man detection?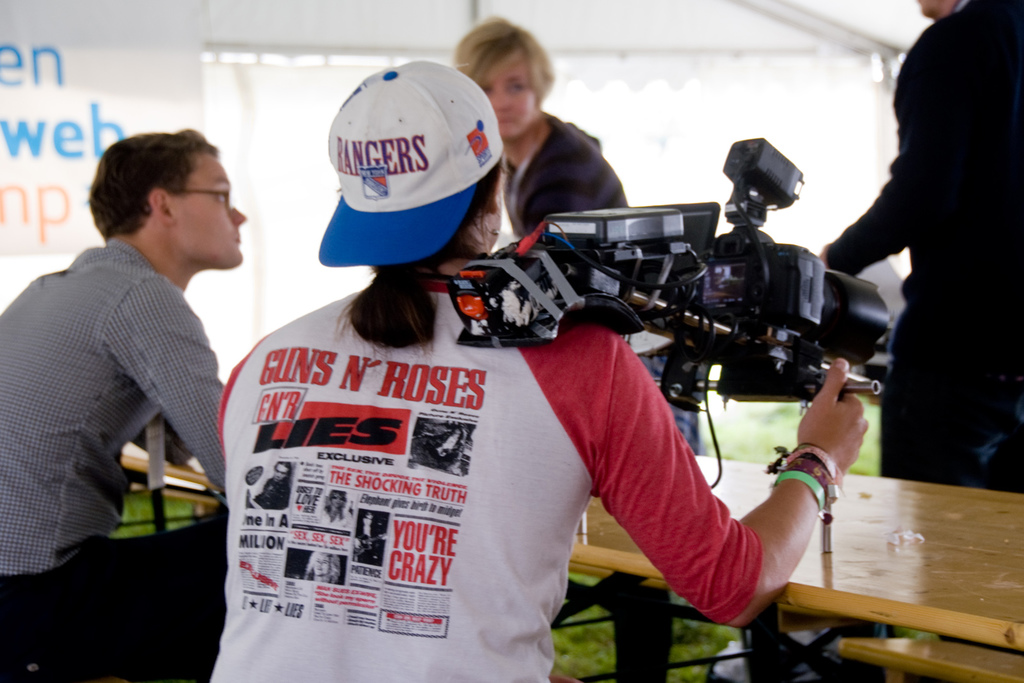
{"x1": 826, "y1": 0, "x2": 1023, "y2": 493}
